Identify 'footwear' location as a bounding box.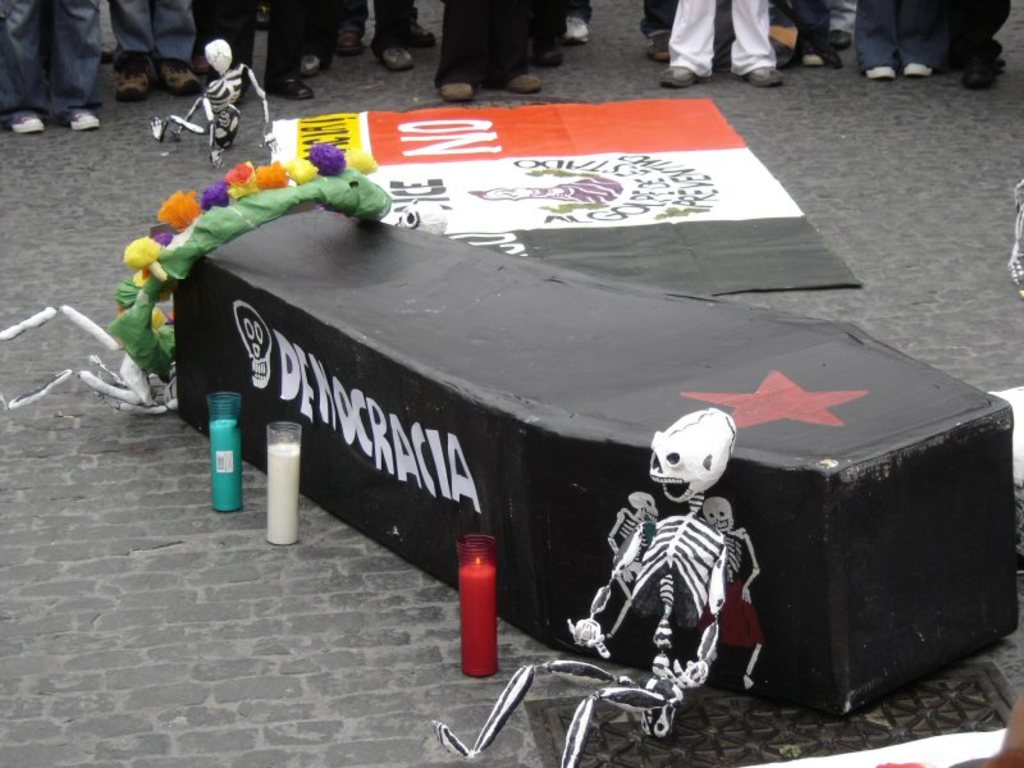
x1=111 y1=58 x2=152 y2=96.
